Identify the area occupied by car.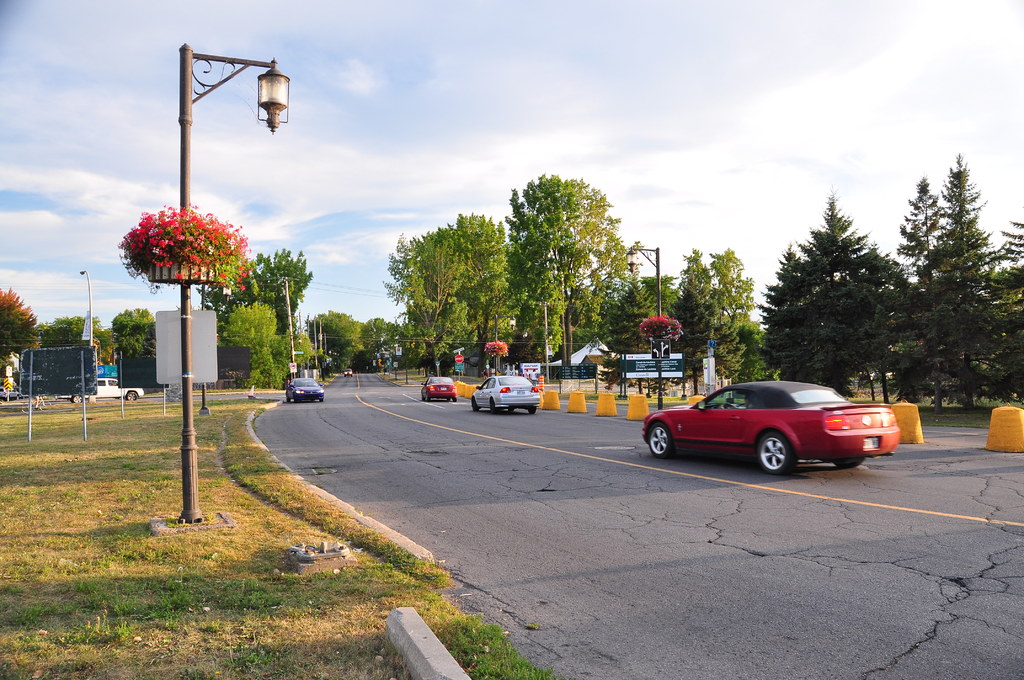
Area: (x1=344, y1=367, x2=353, y2=376).
